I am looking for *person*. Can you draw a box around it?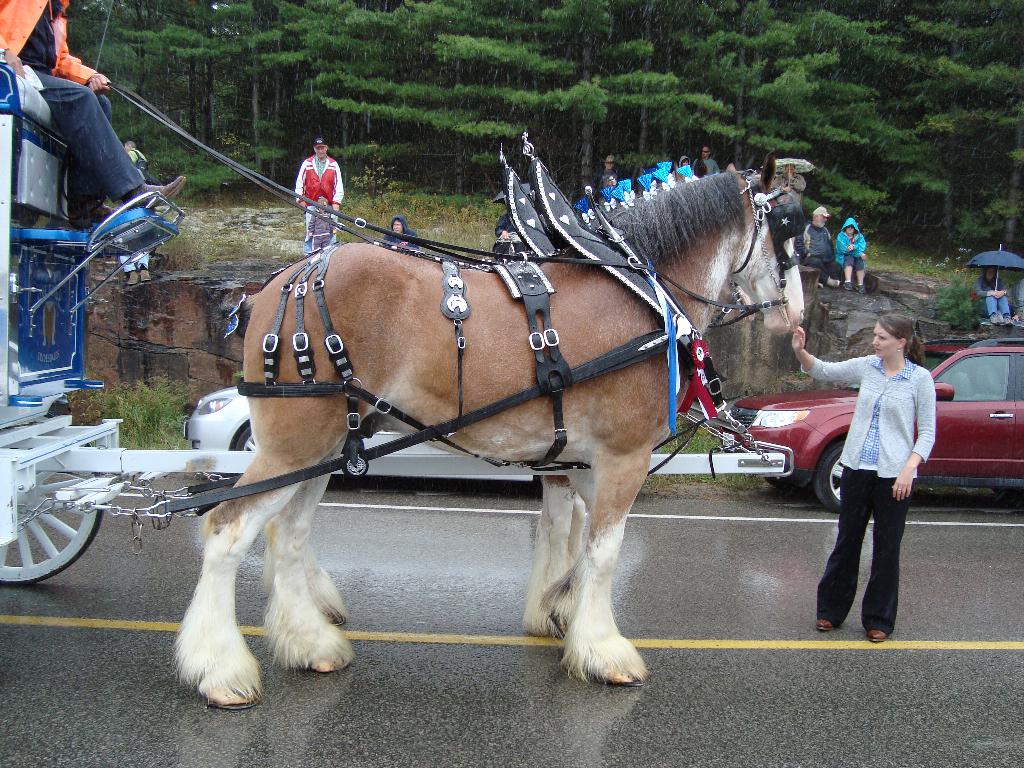
Sure, the bounding box is <bbox>282, 126, 342, 239</bbox>.
